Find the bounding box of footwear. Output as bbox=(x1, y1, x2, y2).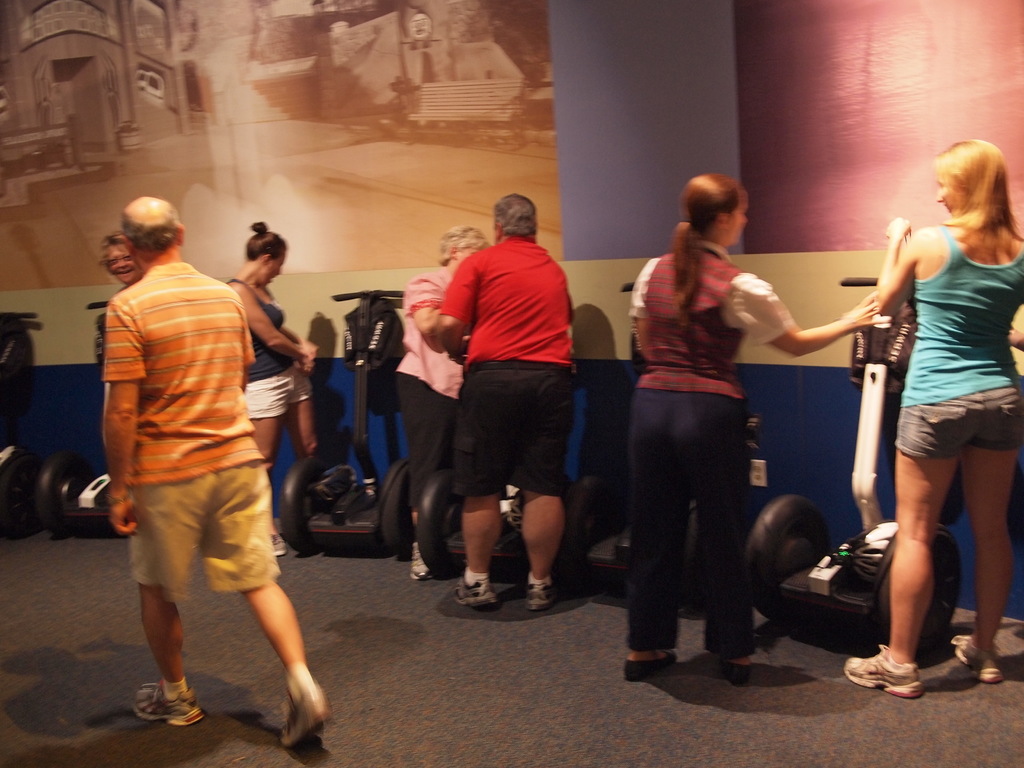
bbox=(860, 641, 941, 707).
